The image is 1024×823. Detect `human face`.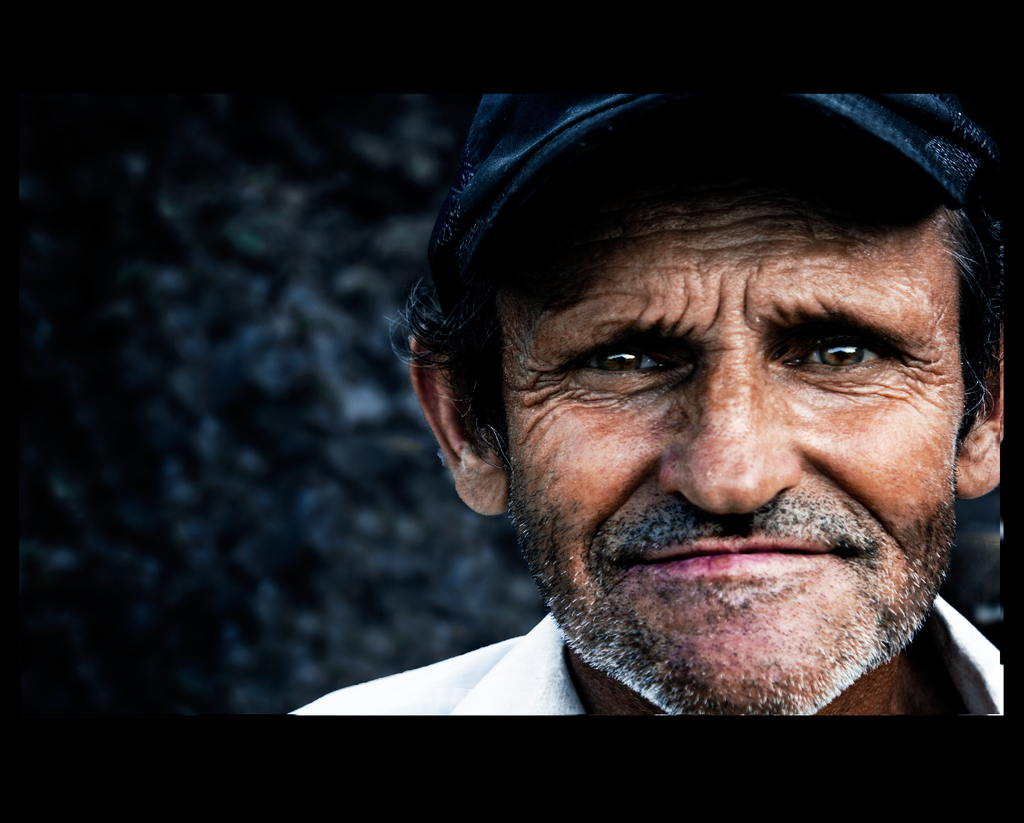
Detection: left=503, top=149, right=965, bottom=717.
